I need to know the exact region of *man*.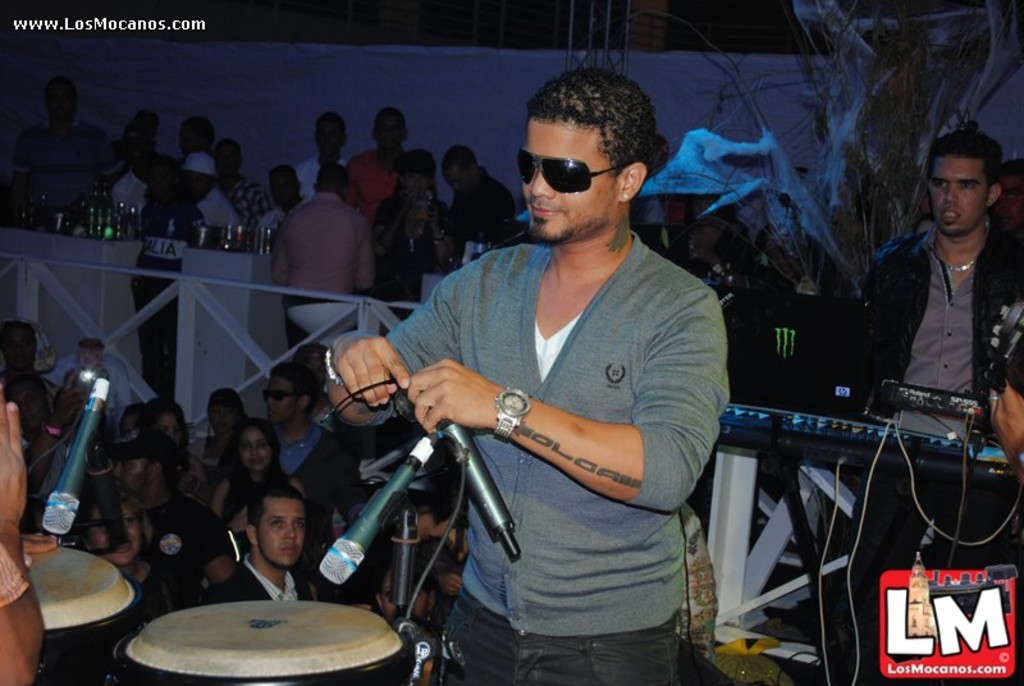
Region: <bbox>347, 105, 408, 221</bbox>.
